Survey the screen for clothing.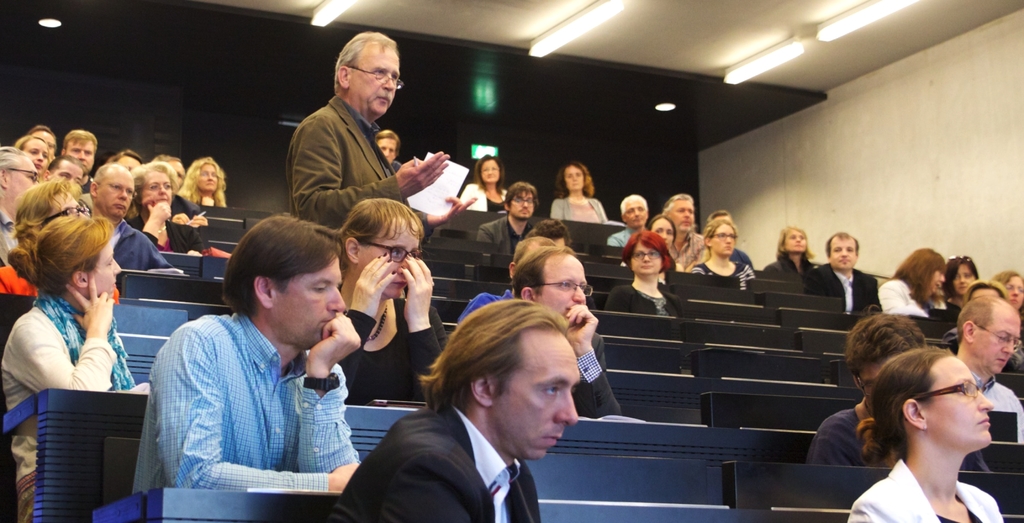
Survey found: box=[478, 217, 538, 253].
